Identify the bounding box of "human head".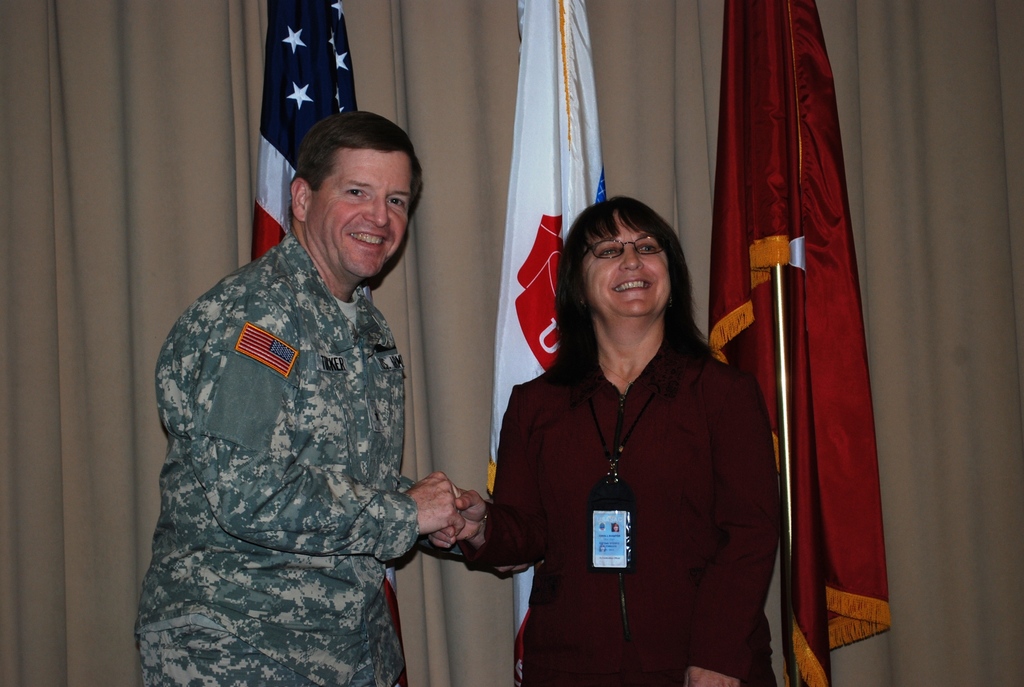
(left=556, top=191, right=692, bottom=351).
